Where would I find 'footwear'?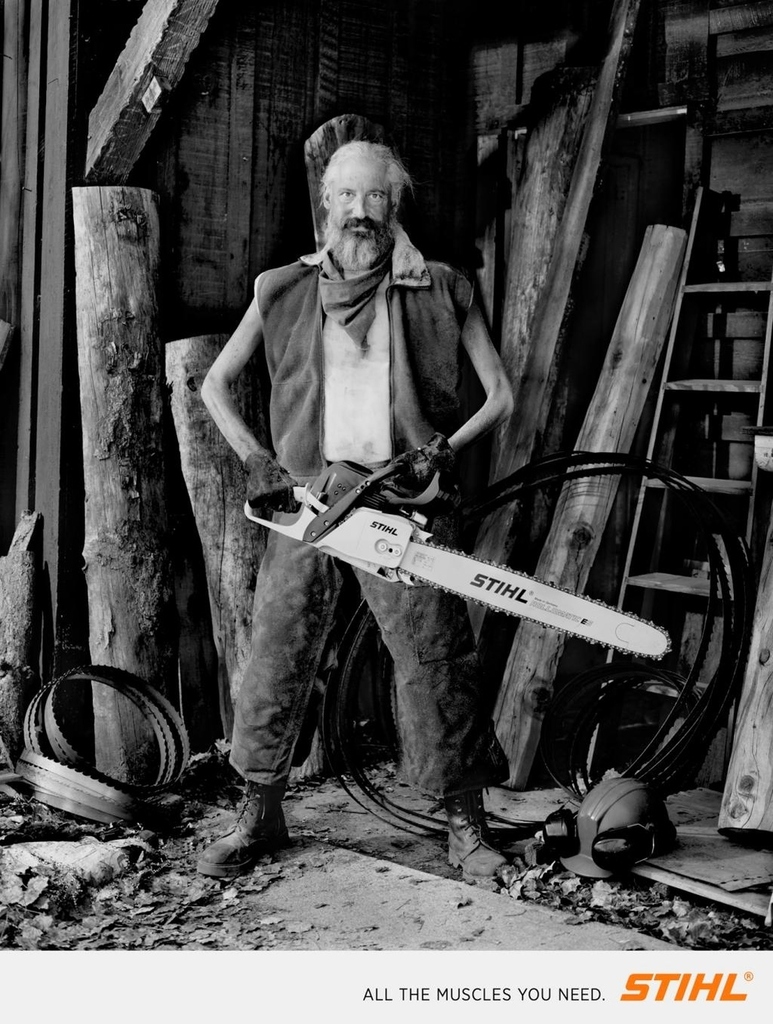
At rect(443, 802, 501, 894).
